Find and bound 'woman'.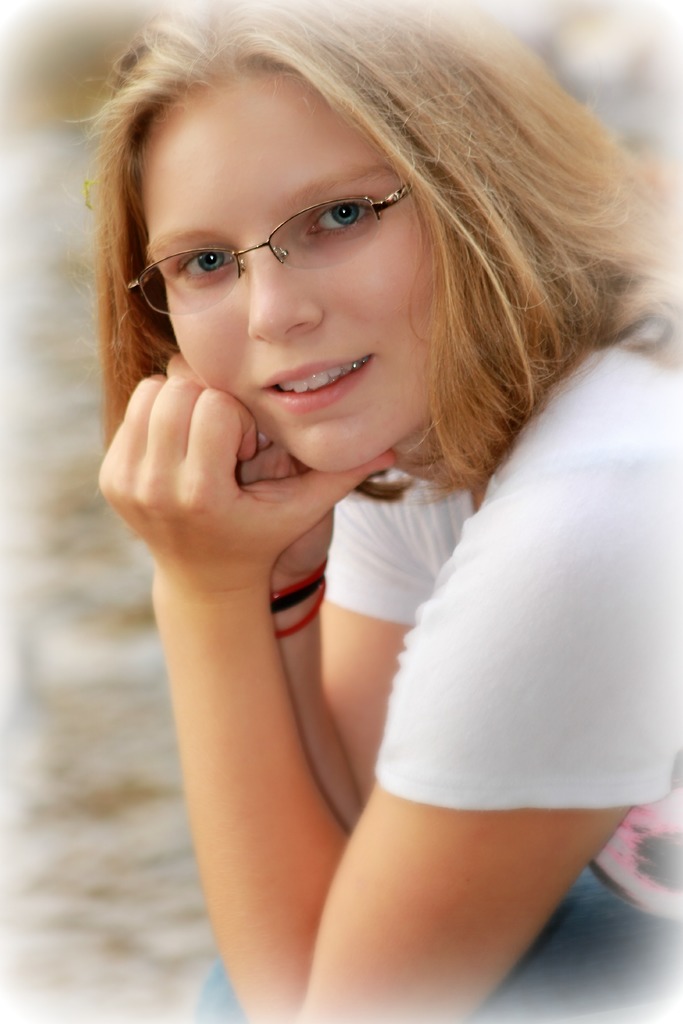
Bound: x1=54, y1=16, x2=679, y2=1002.
